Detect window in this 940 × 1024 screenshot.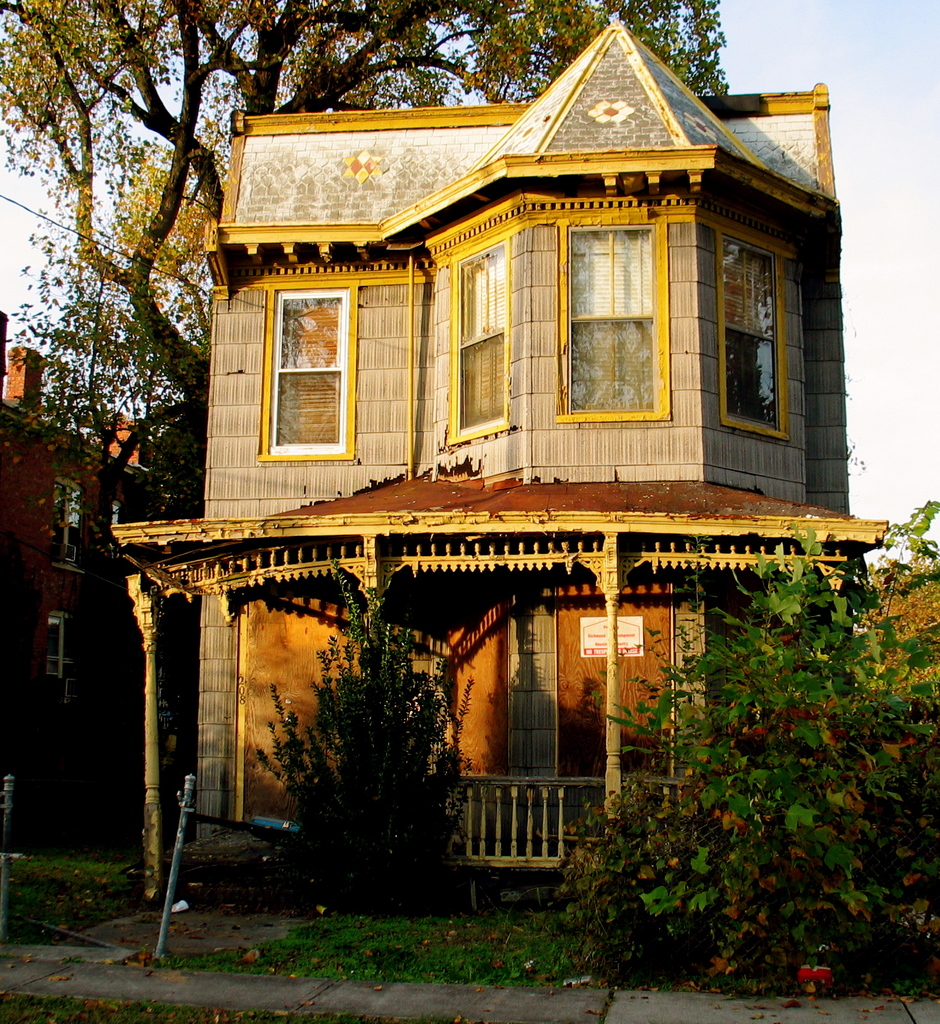
Detection: {"left": 714, "top": 232, "right": 791, "bottom": 442}.
